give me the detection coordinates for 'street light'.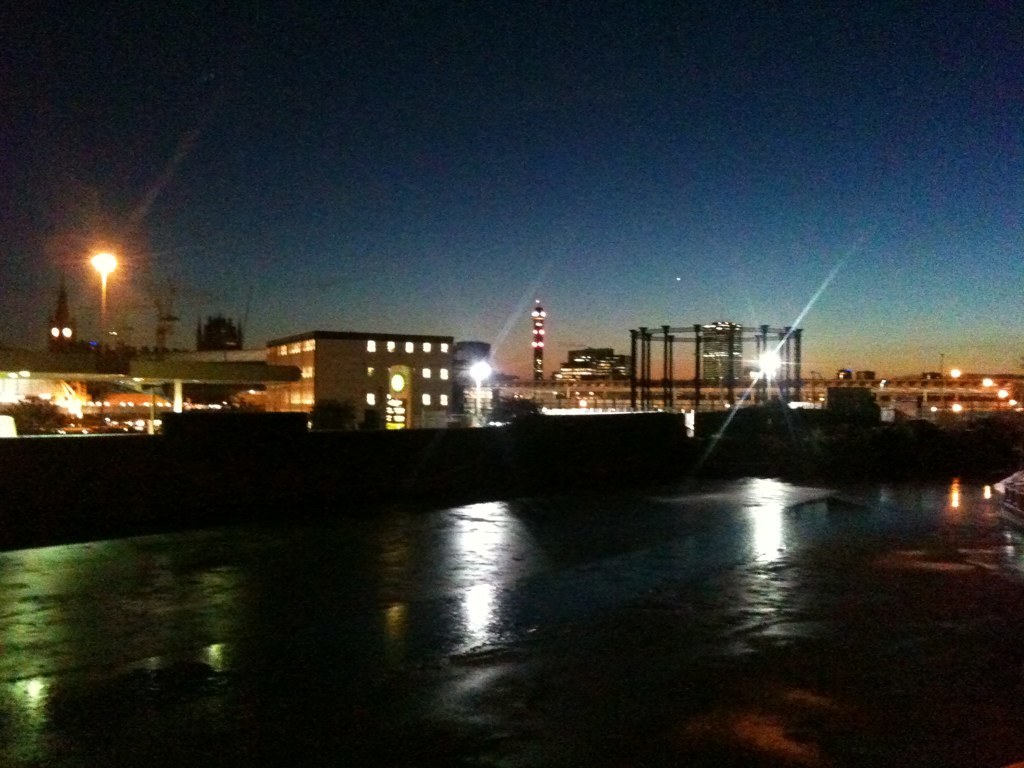
select_region(81, 248, 119, 349).
